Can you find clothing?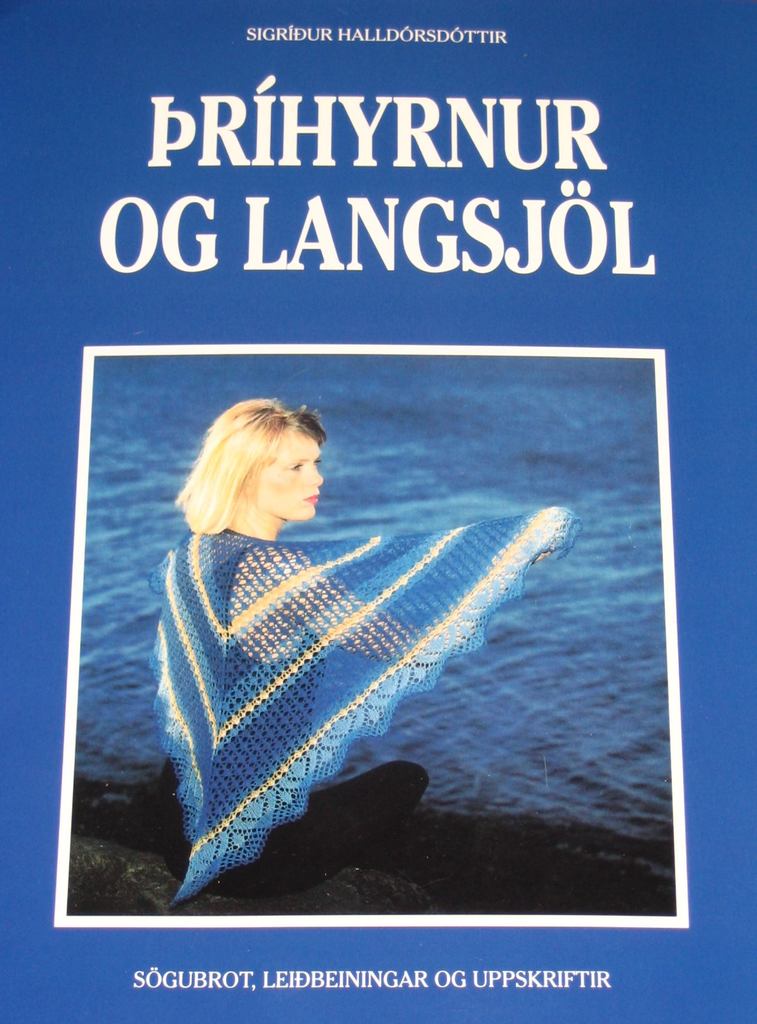
Yes, bounding box: [141,460,568,877].
